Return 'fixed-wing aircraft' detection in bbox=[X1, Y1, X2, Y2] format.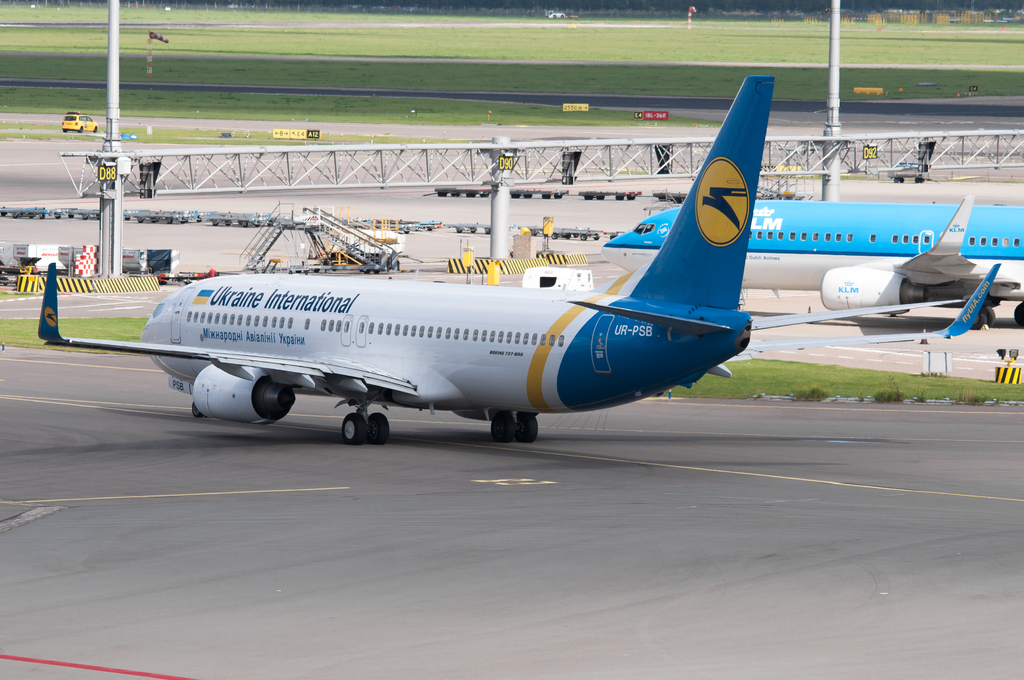
bbox=[52, 68, 990, 447].
